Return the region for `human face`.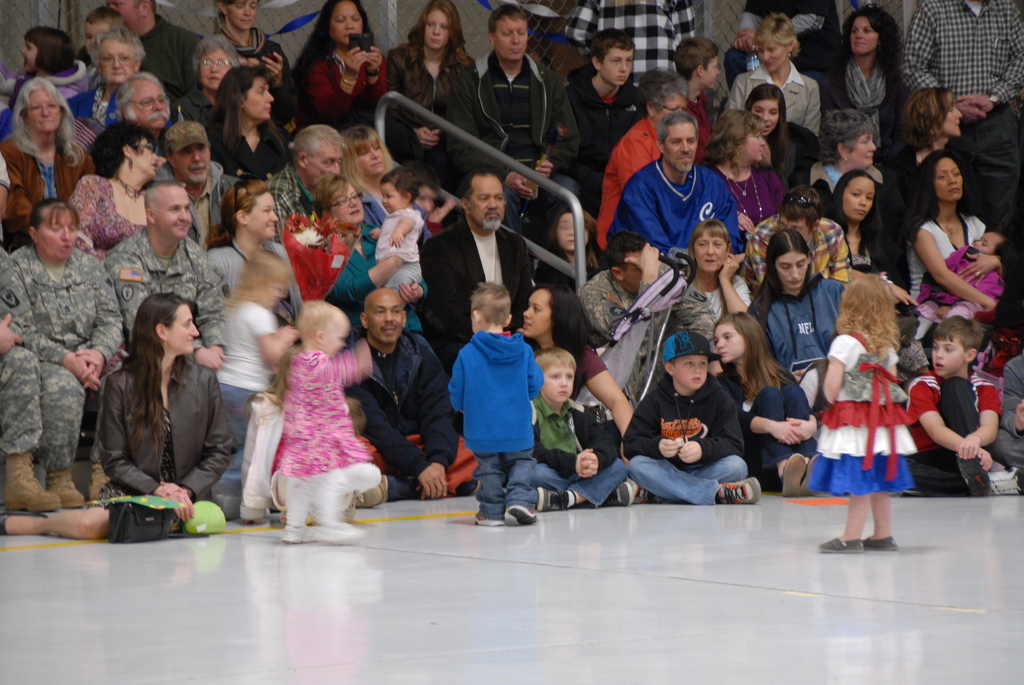
x1=499, y1=18, x2=526, y2=60.
